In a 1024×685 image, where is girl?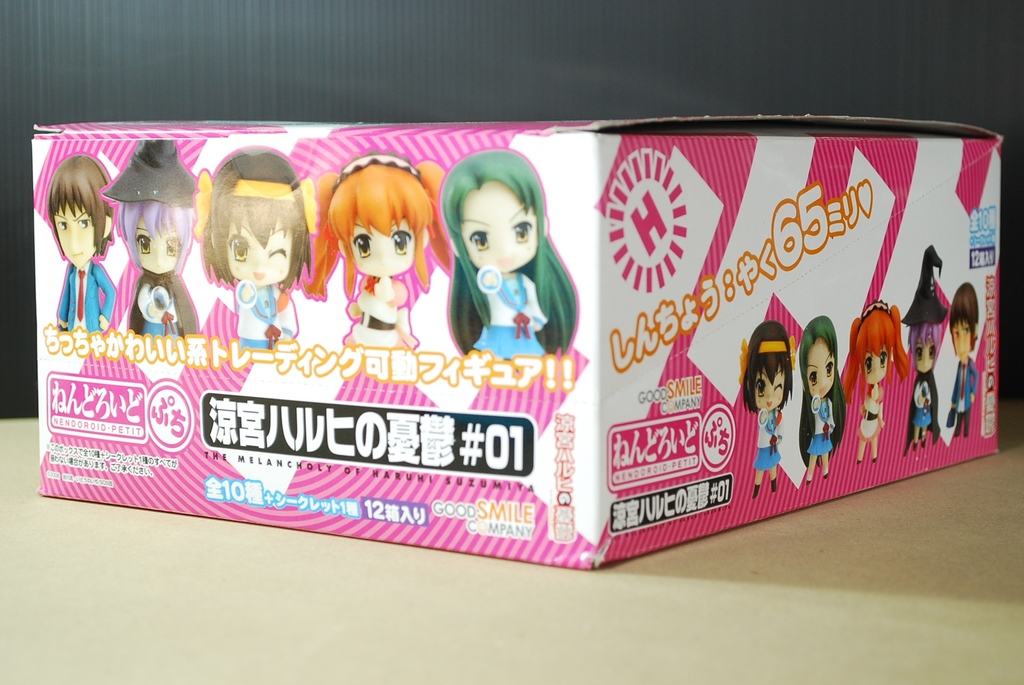
<bbox>797, 316, 845, 484</bbox>.
